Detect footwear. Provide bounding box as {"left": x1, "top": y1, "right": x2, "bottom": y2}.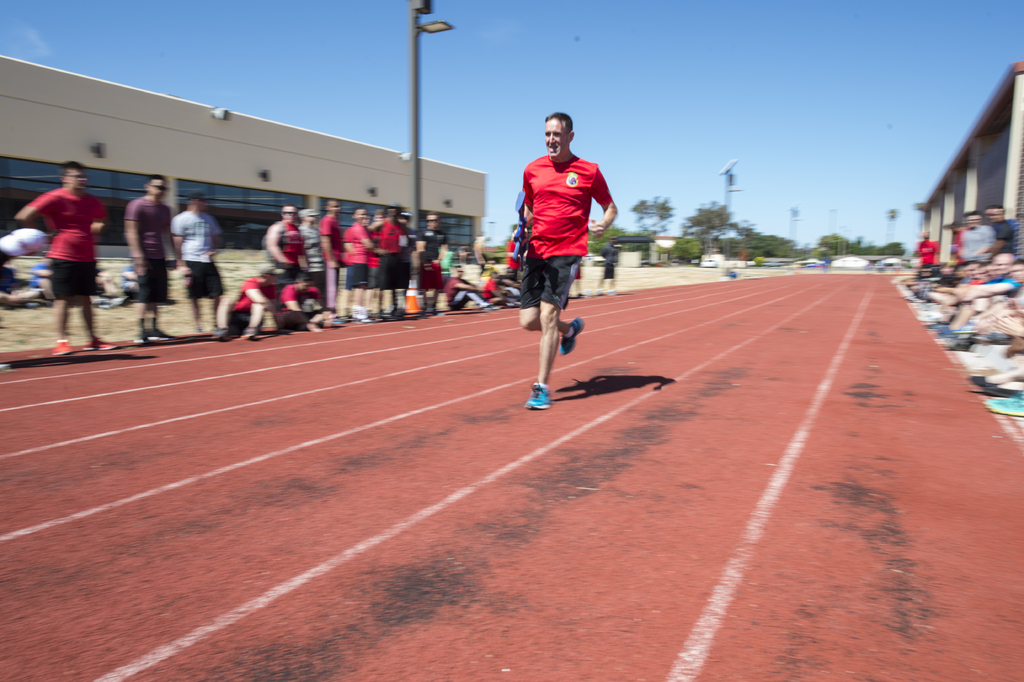
{"left": 80, "top": 333, "right": 120, "bottom": 351}.
